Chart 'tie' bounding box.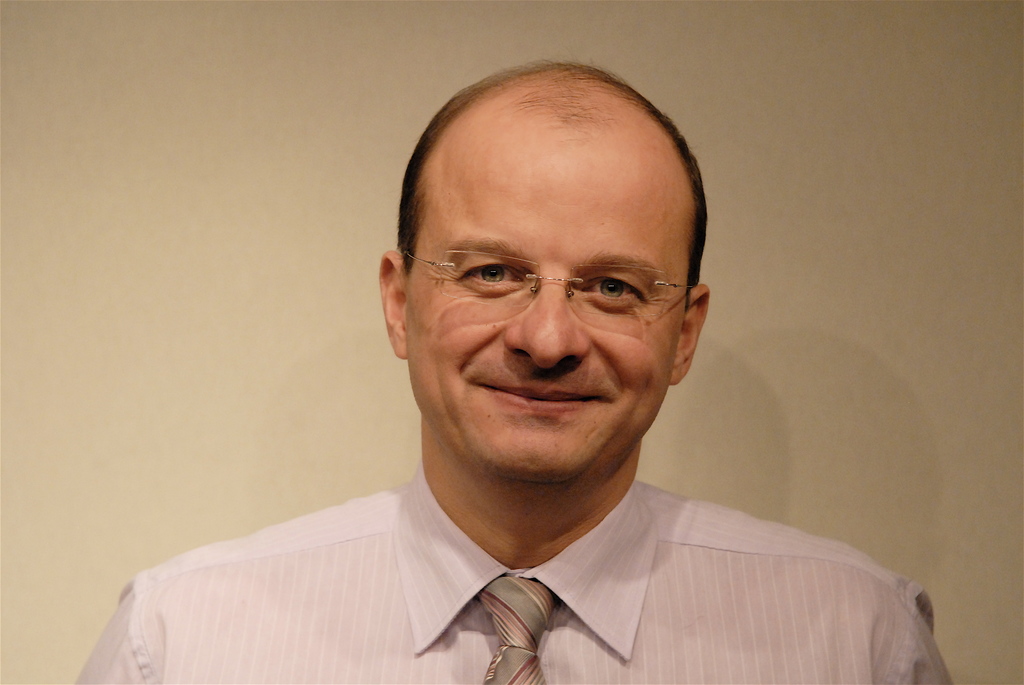
Charted: {"x1": 476, "y1": 574, "x2": 561, "y2": 684}.
